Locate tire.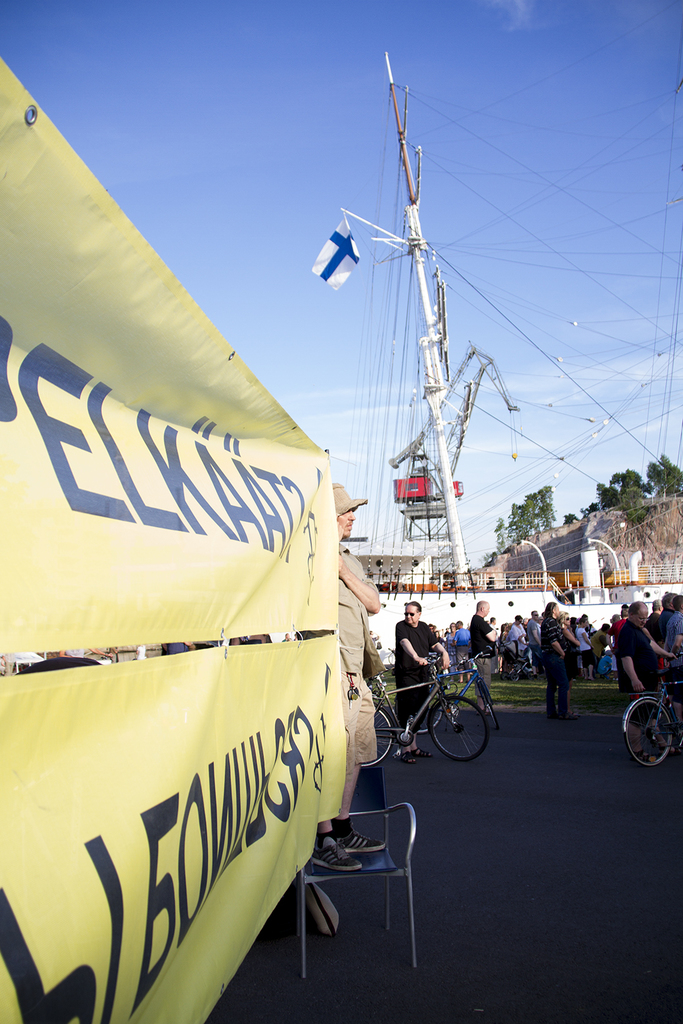
Bounding box: [624,700,674,767].
